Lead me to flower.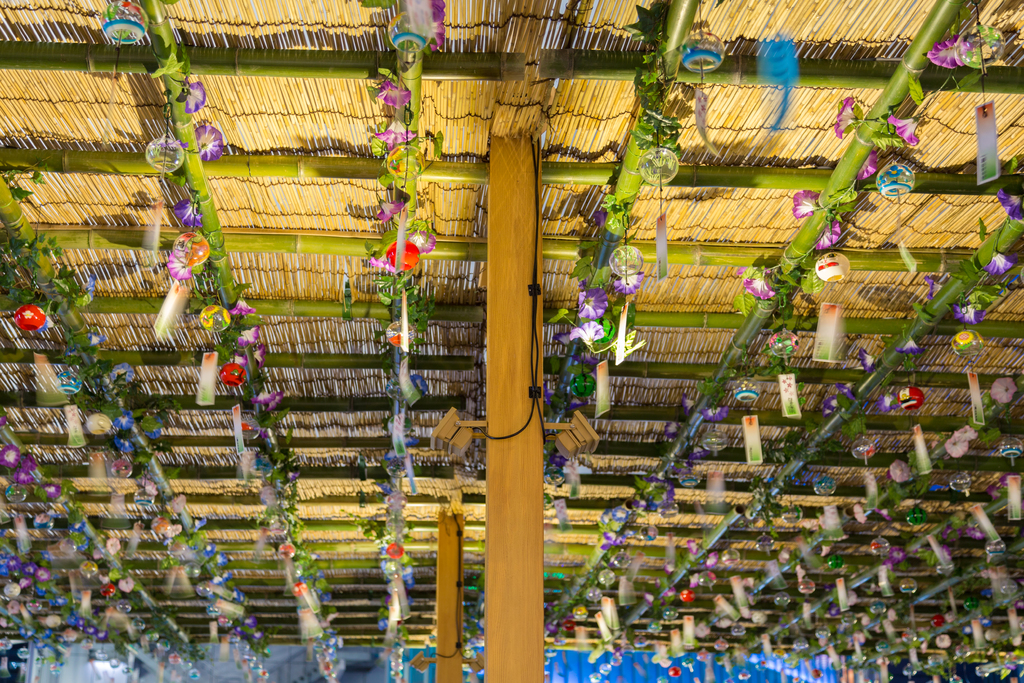
Lead to bbox=[268, 394, 280, 413].
